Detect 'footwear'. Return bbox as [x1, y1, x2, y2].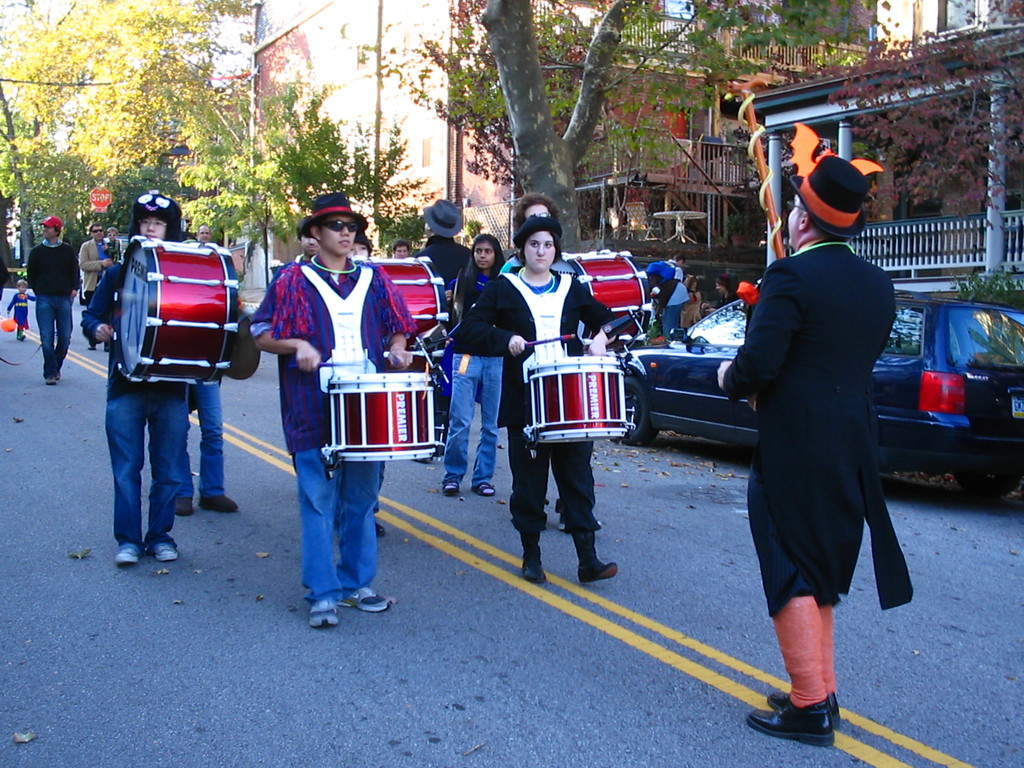
[768, 689, 840, 723].
